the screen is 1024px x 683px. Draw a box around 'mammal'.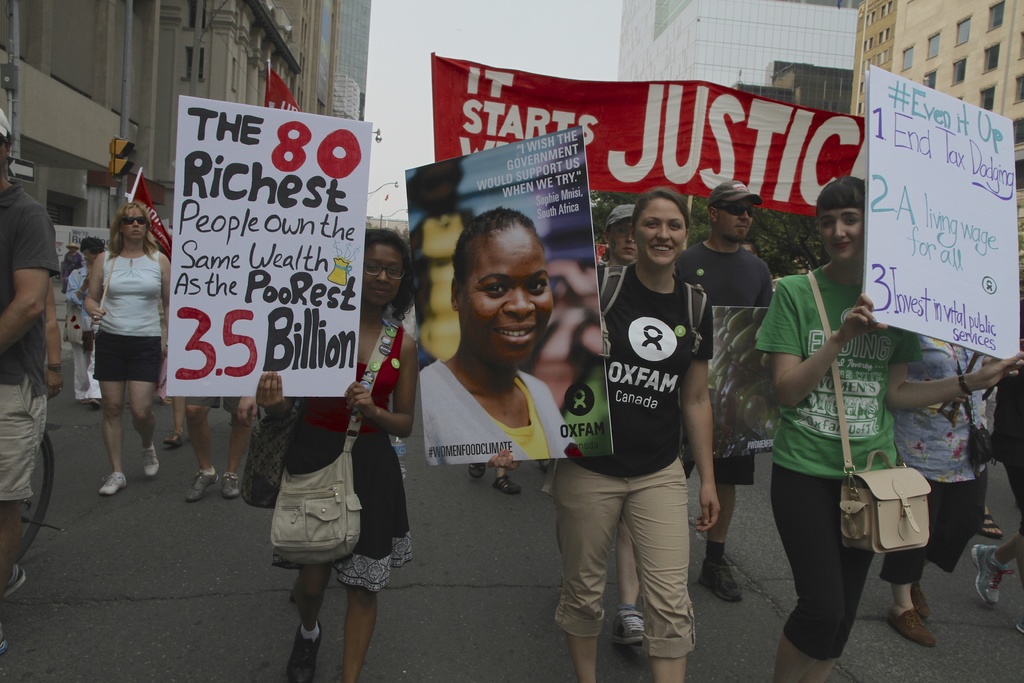
box=[973, 356, 1022, 631].
